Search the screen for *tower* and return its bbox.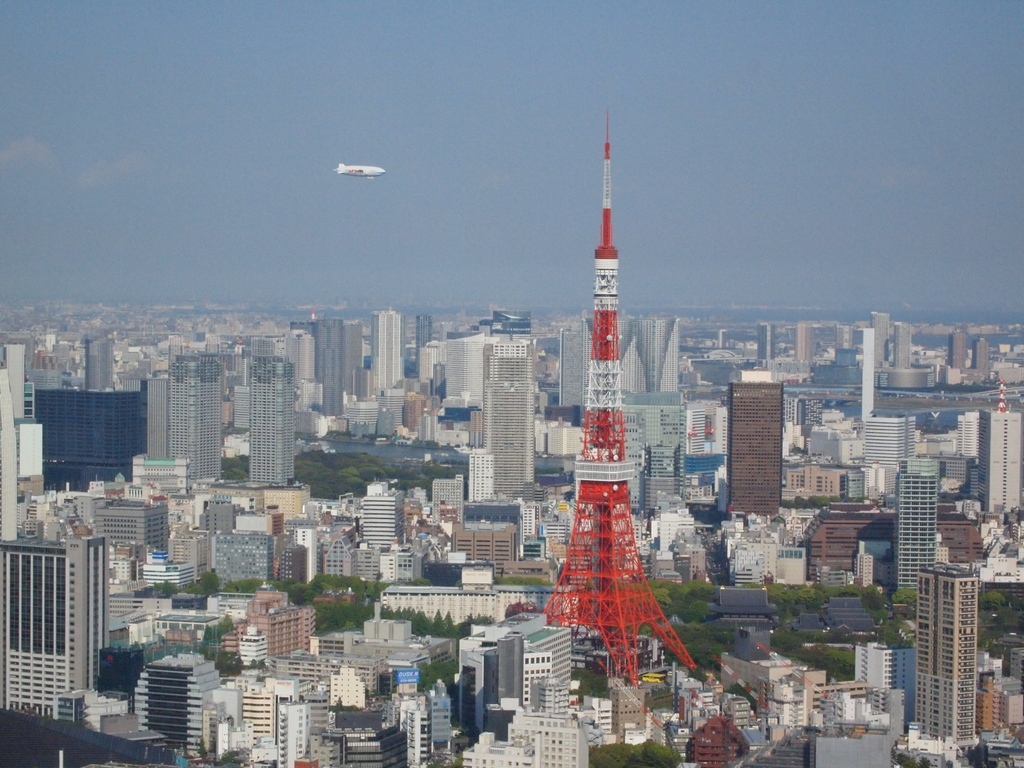
Found: rect(531, 108, 691, 706).
